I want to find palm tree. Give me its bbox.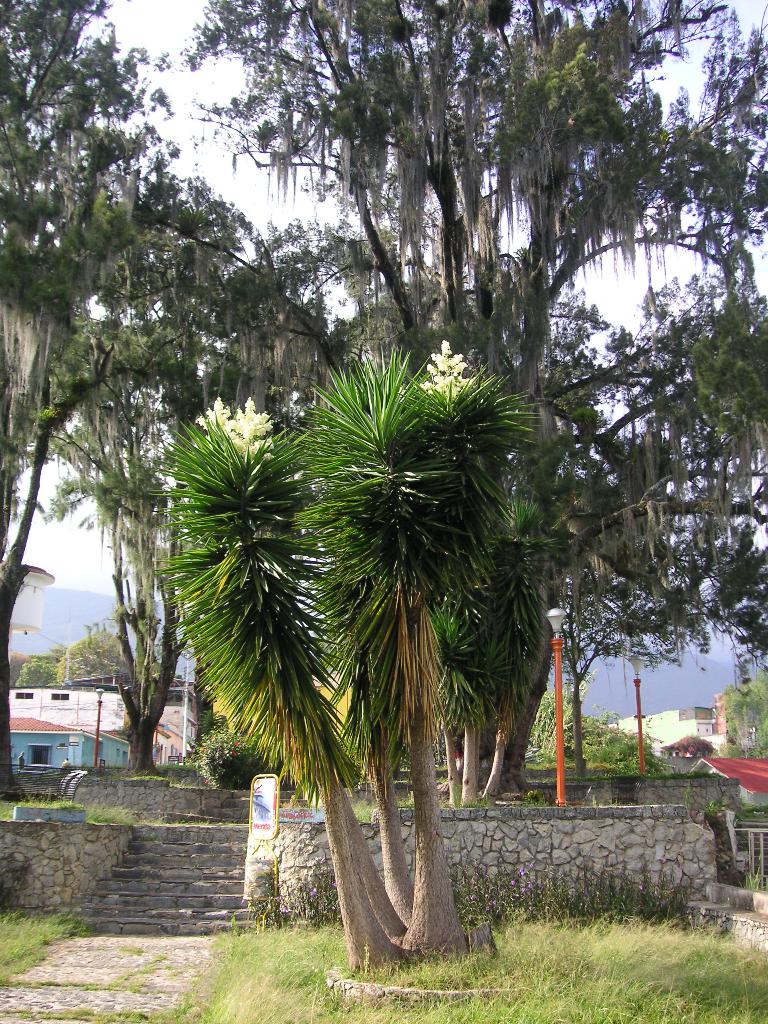
550:360:767:734.
